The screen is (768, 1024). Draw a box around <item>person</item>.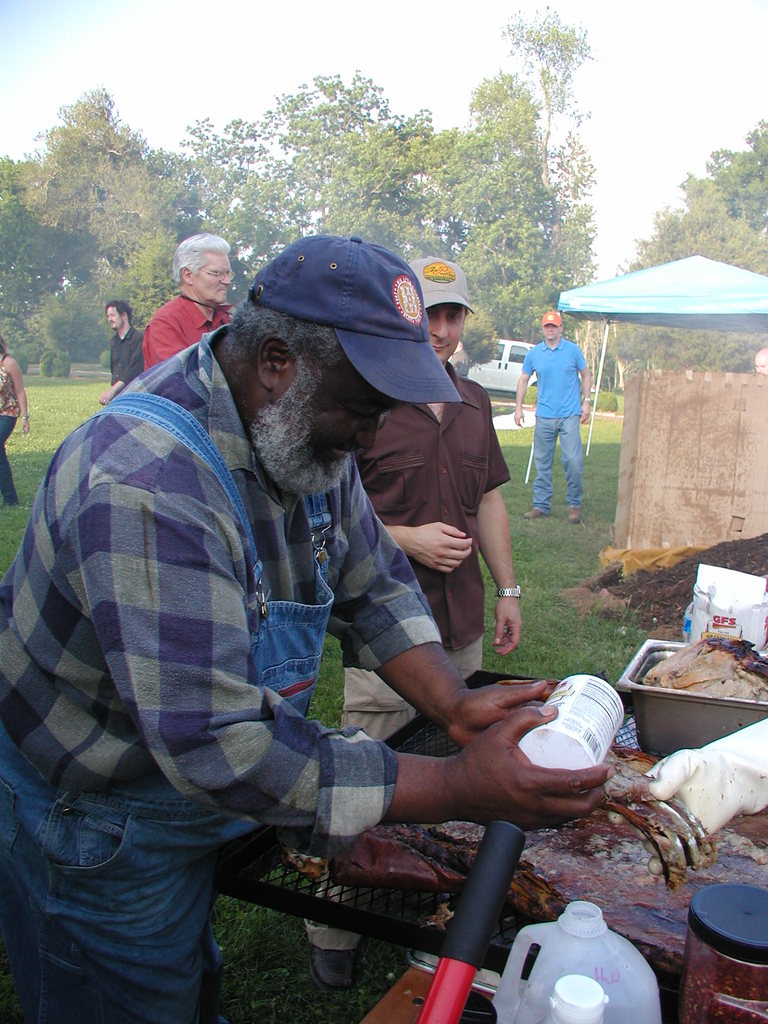
(left=0, top=230, right=613, bottom=1023).
